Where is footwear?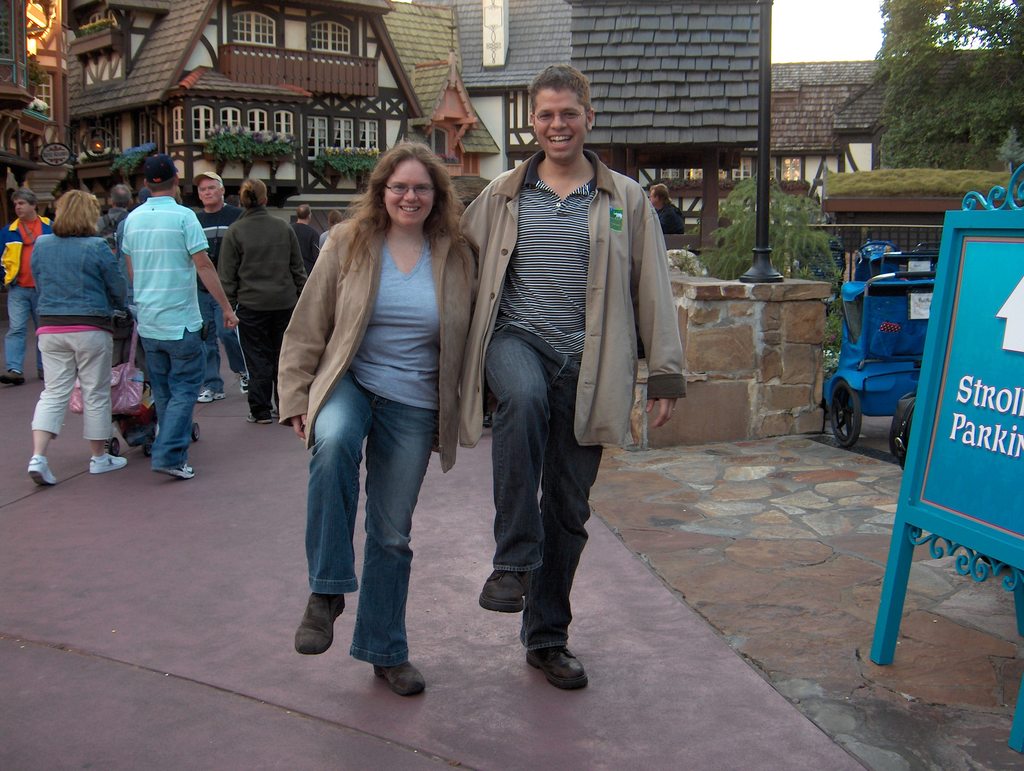
select_region(484, 415, 492, 429).
